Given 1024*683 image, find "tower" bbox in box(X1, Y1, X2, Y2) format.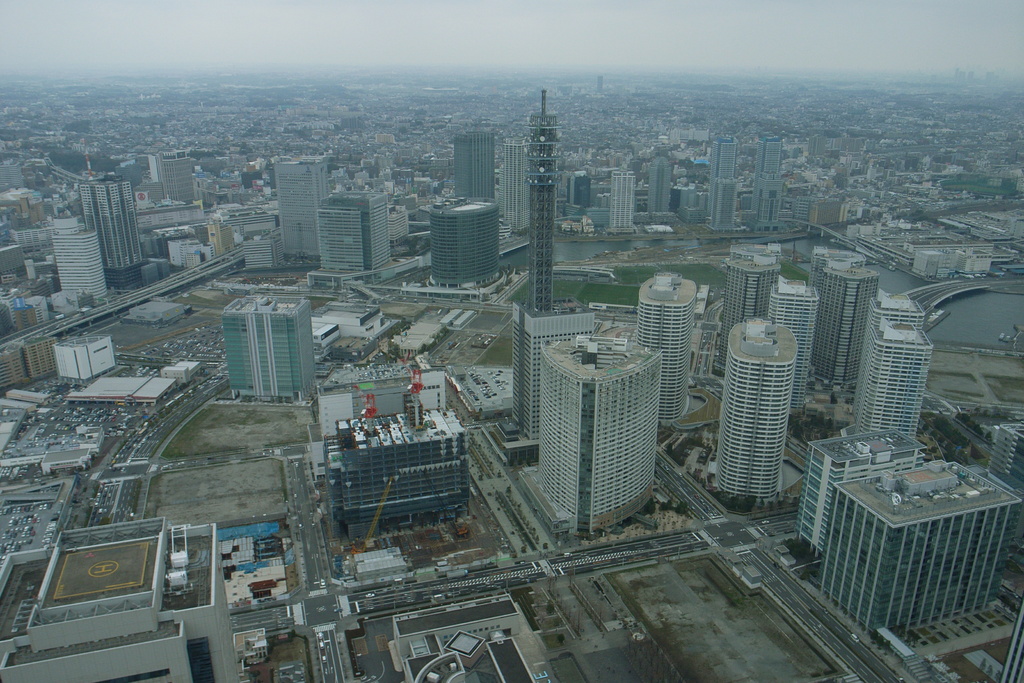
box(273, 158, 333, 265).
